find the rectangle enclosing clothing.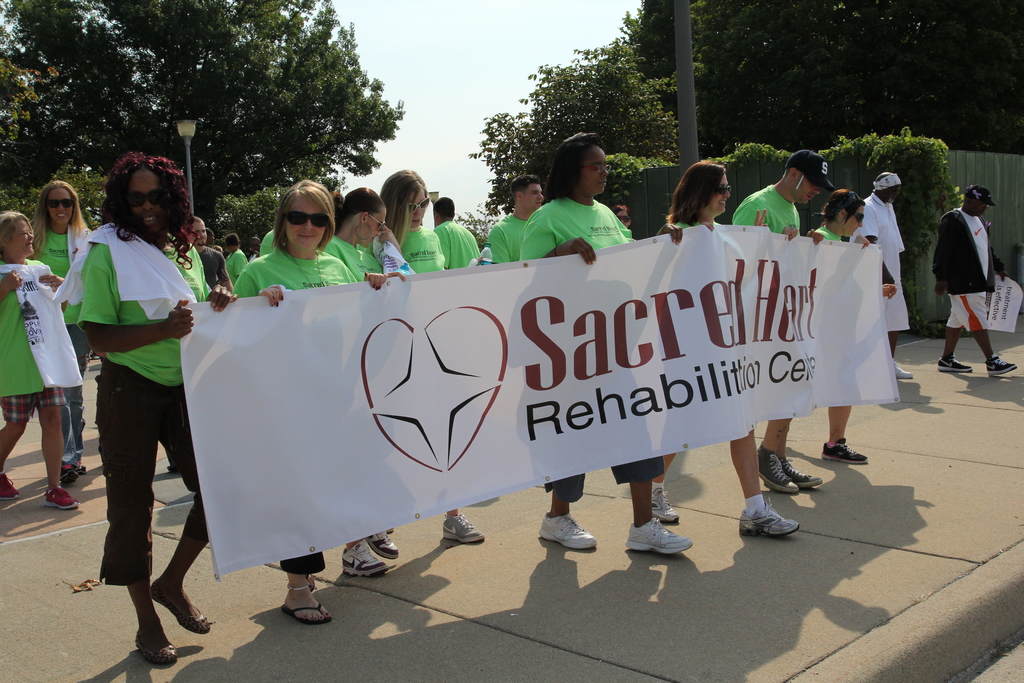
(401,218,447,277).
